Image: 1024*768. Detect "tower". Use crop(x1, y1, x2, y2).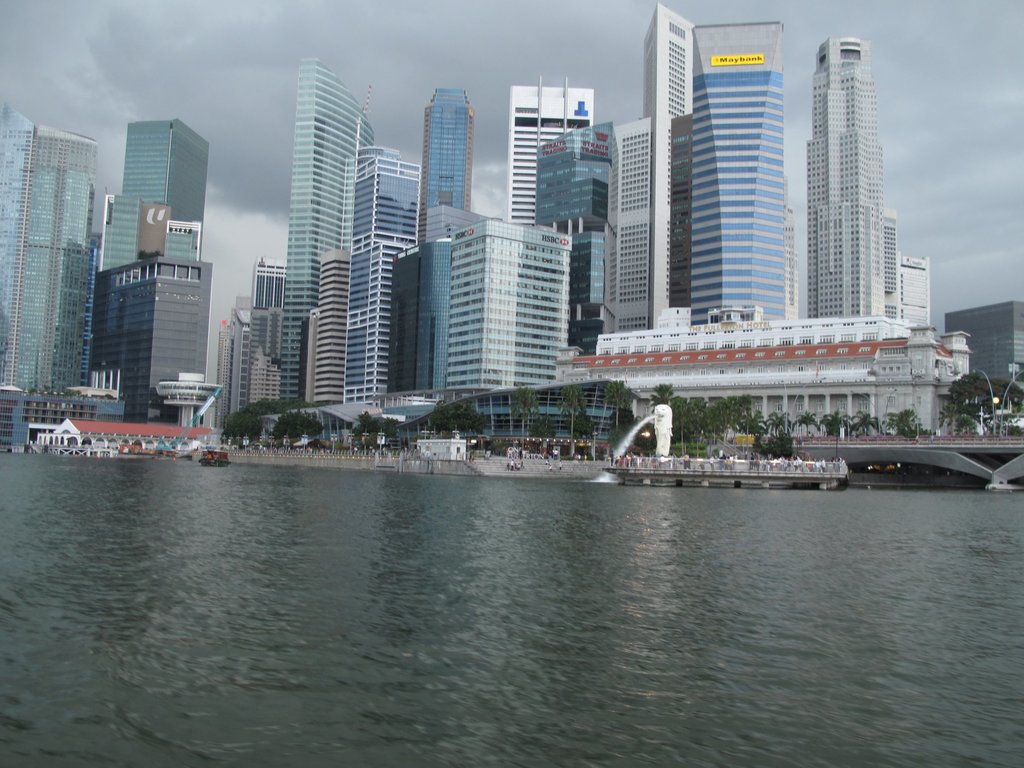
crop(287, 60, 376, 397).
